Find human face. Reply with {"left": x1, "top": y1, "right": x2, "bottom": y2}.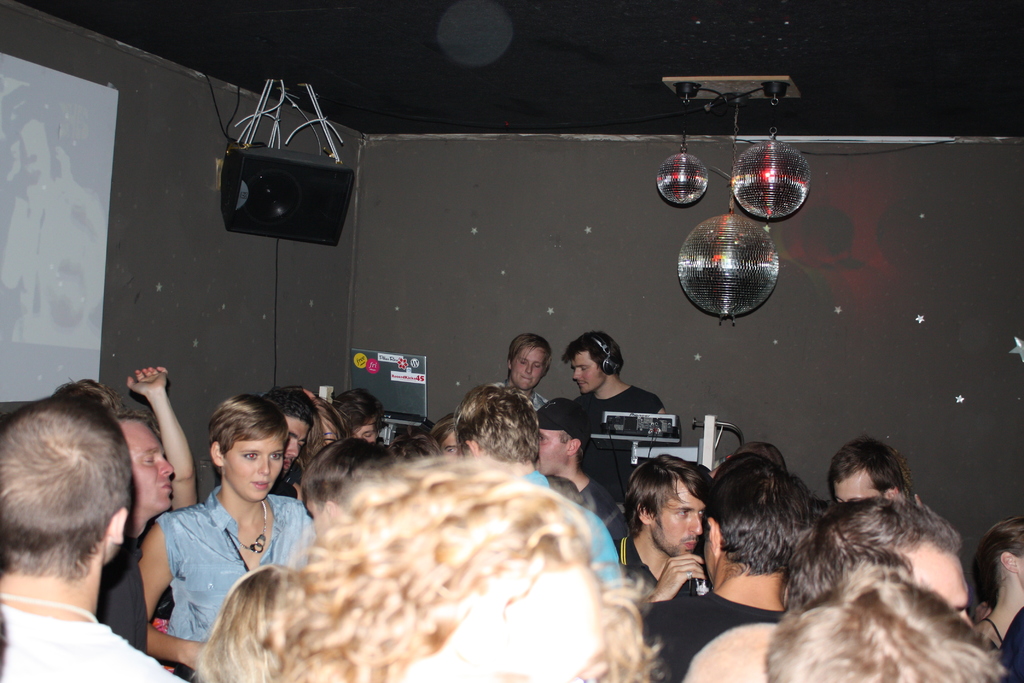
{"left": 653, "top": 475, "right": 699, "bottom": 554}.
